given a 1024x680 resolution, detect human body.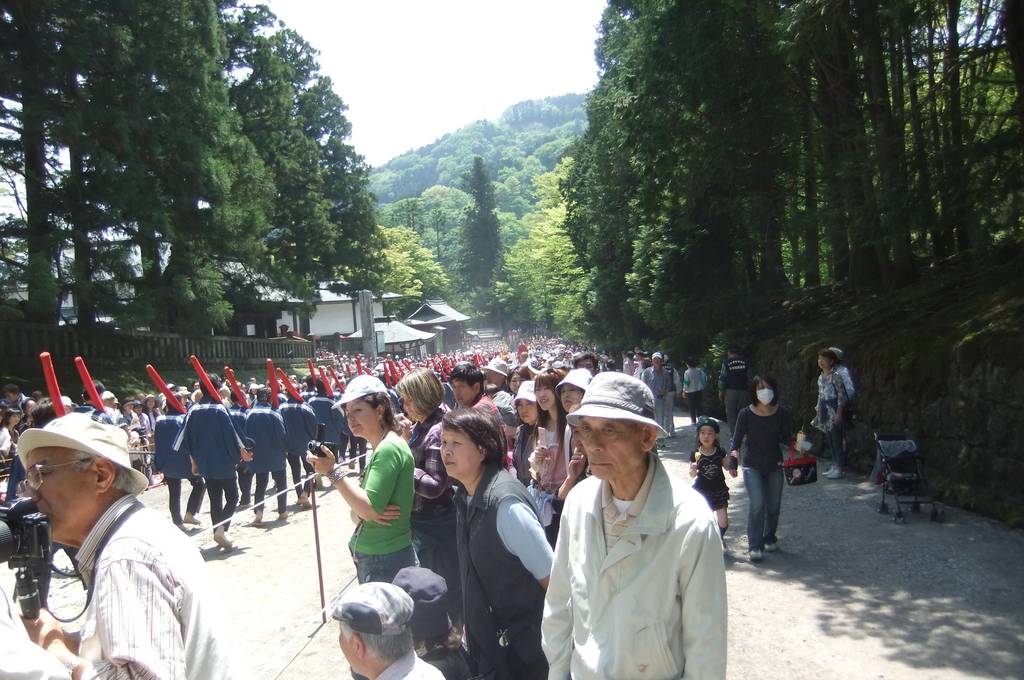
(x1=507, y1=377, x2=546, y2=502).
